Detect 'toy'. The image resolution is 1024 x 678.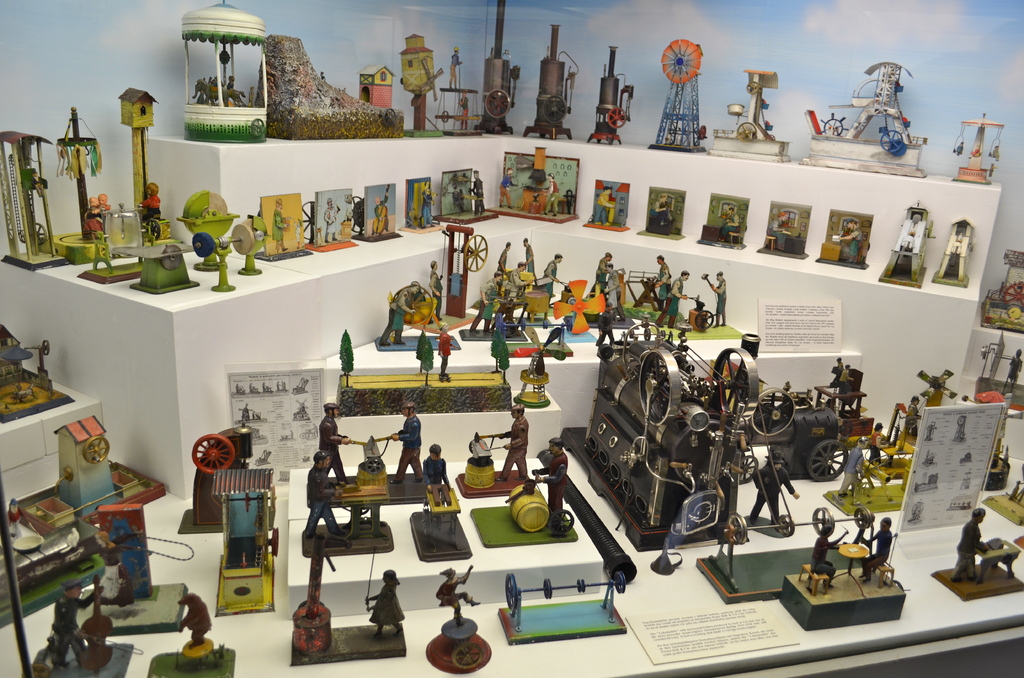
x1=443 y1=225 x2=484 y2=318.
